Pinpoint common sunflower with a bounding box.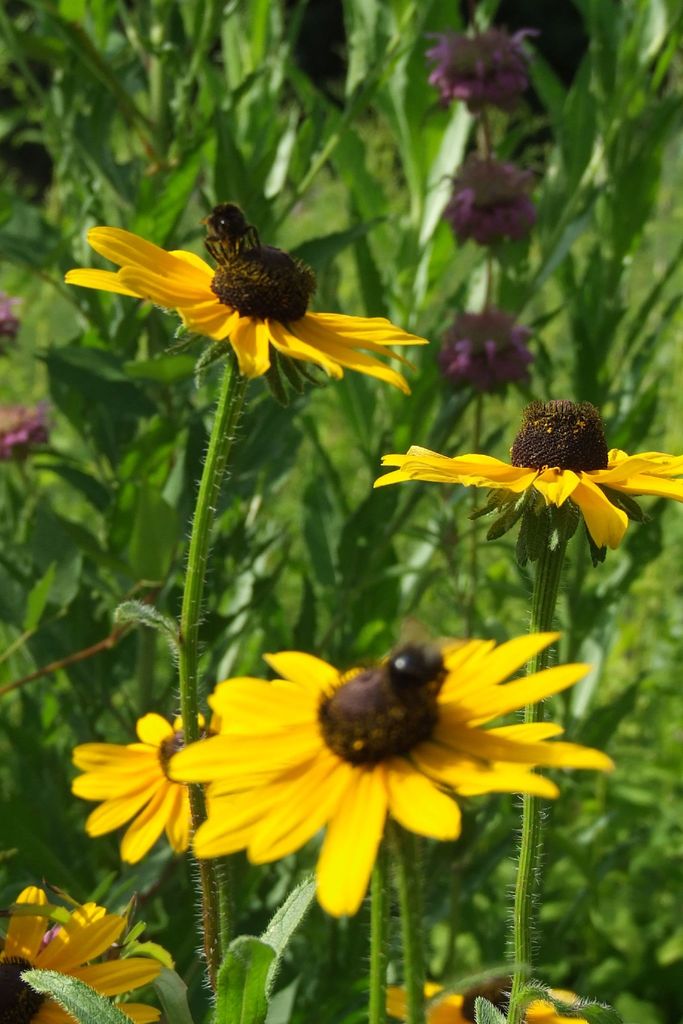
0/874/167/1023.
